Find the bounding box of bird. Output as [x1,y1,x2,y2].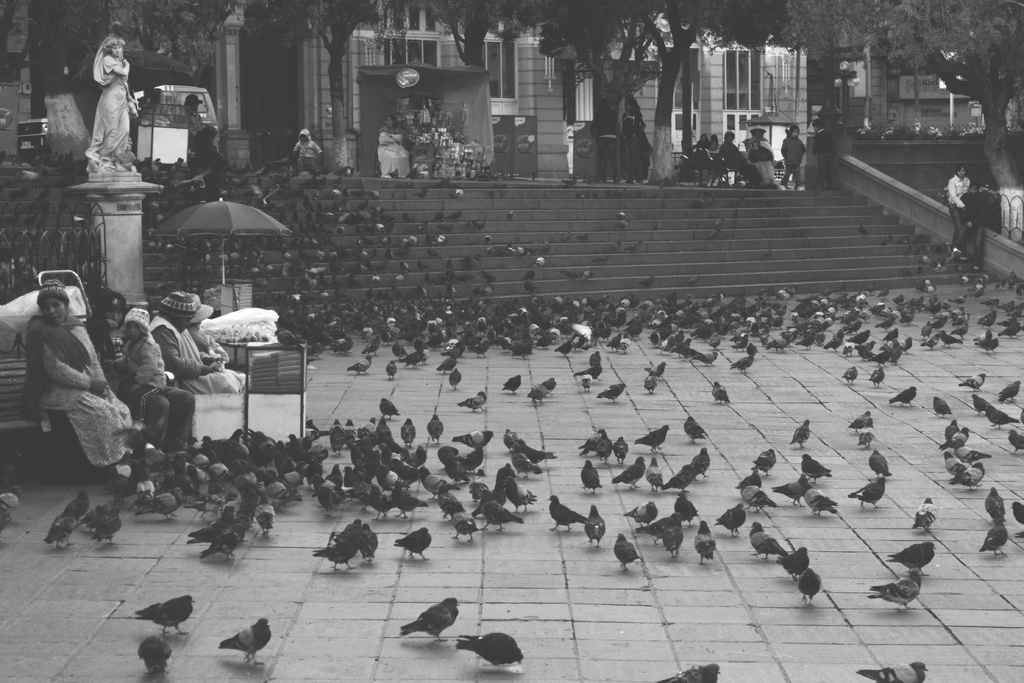
[212,614,275,664].
